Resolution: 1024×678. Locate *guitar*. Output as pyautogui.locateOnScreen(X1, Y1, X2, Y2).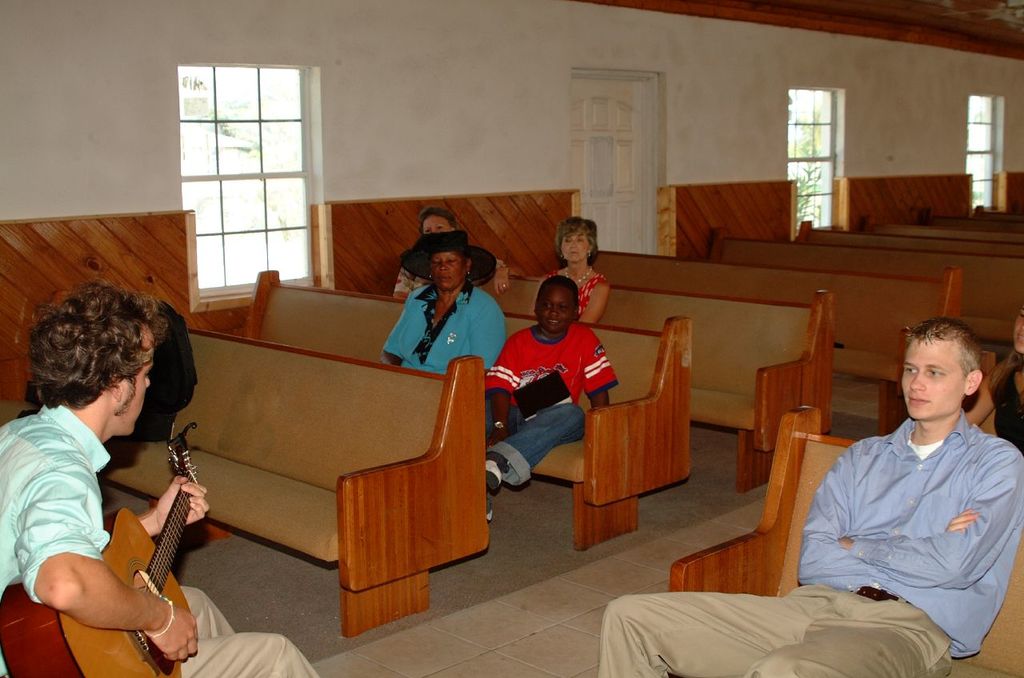
pyautogui.locateOnScreen(57, 421, 217, 672).
